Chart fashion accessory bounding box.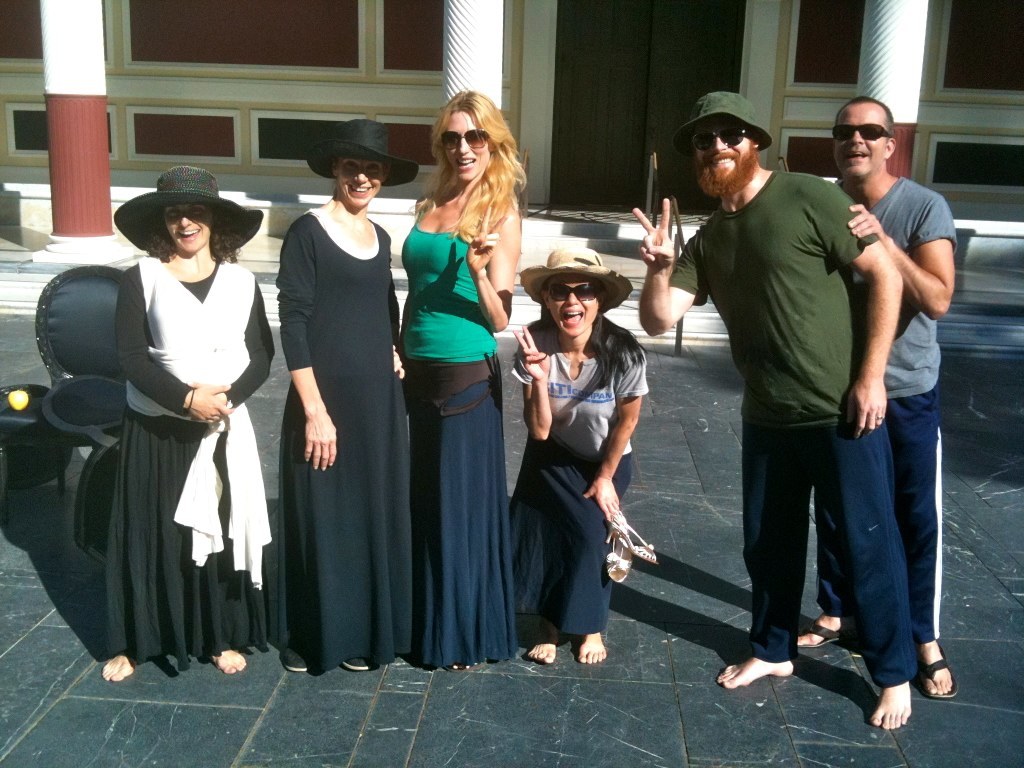
Charted: (left=677, top=88, right=777, bottom=150).
